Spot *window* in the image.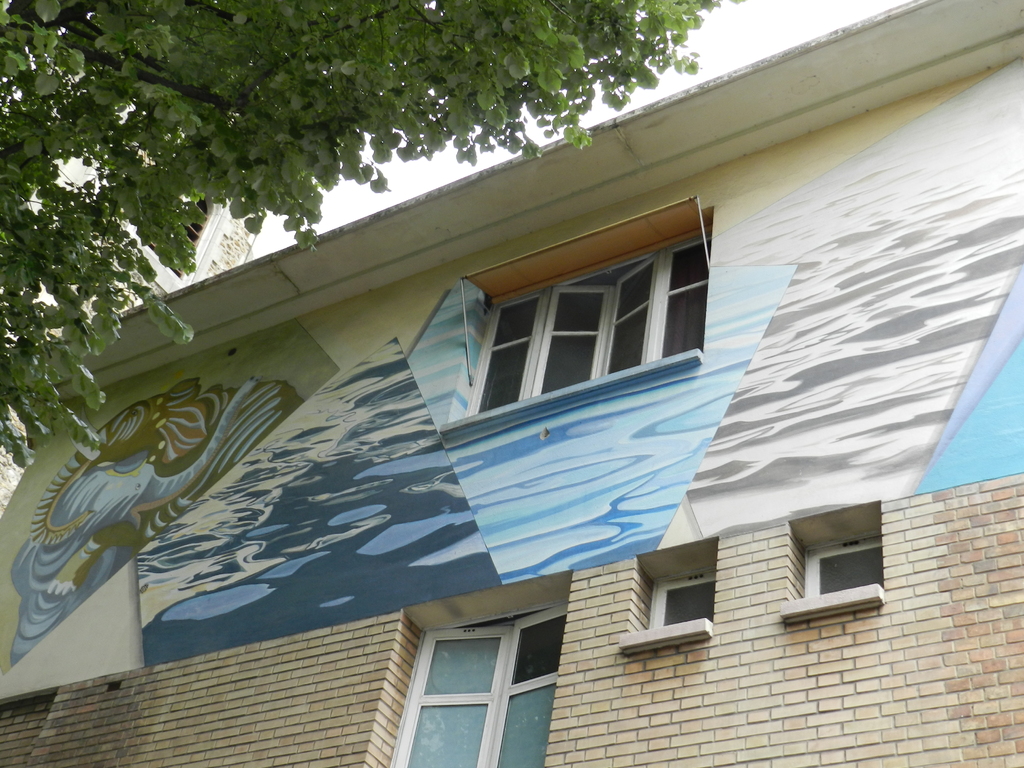
*window* found at x1=649, y1=577, x2=712, y2=630.
